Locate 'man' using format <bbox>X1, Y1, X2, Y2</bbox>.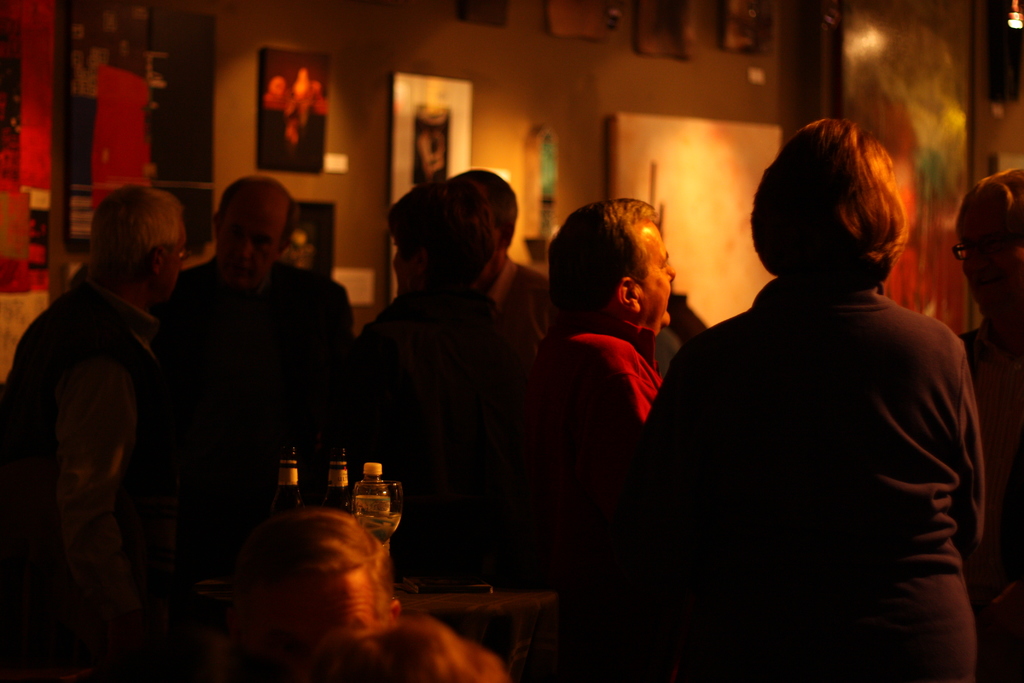
<bbox>3, 169, 226, 541</bbox>.
